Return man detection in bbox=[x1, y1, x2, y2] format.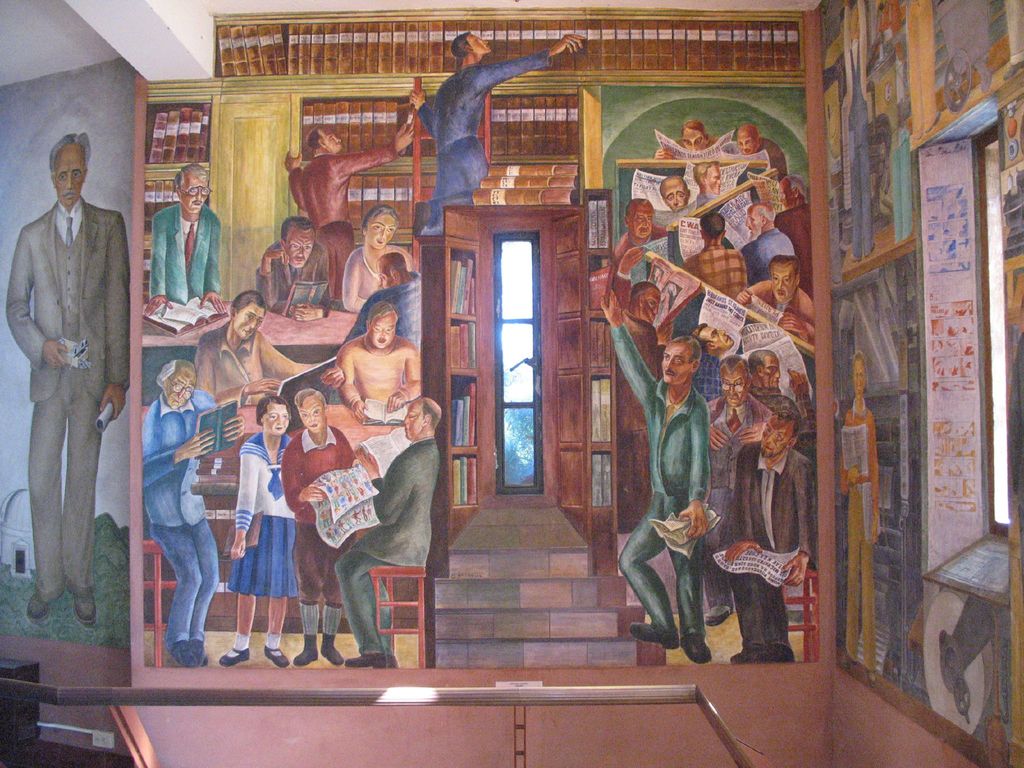
bbox=[680, 209, 749, 302].
